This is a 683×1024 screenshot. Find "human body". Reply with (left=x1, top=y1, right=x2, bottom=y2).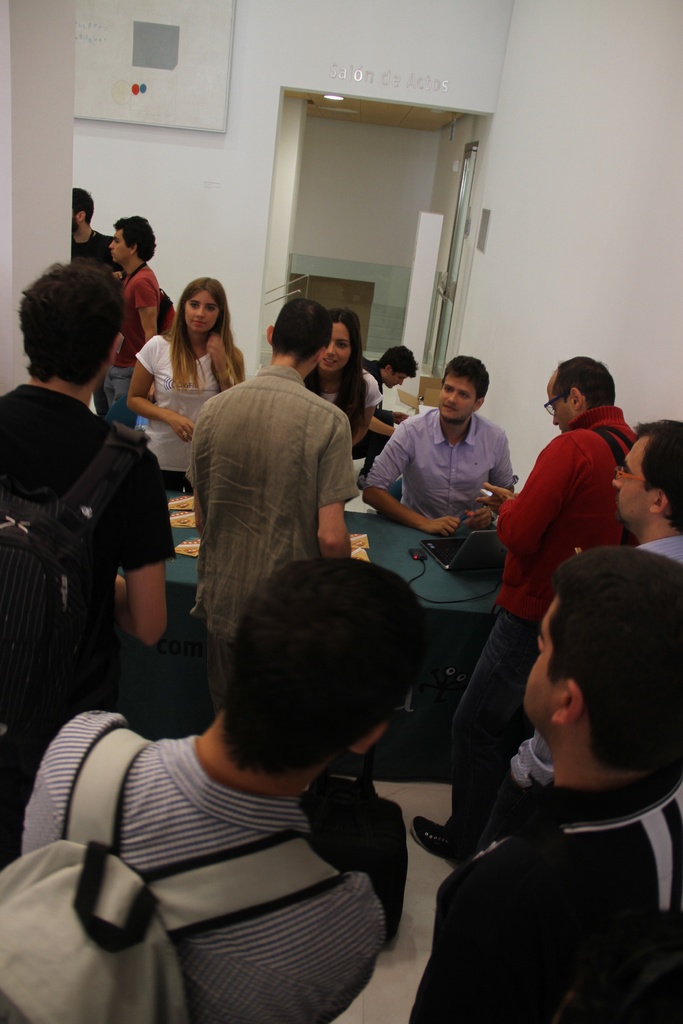
(left=358, top=344, right=419, bottom=416).
